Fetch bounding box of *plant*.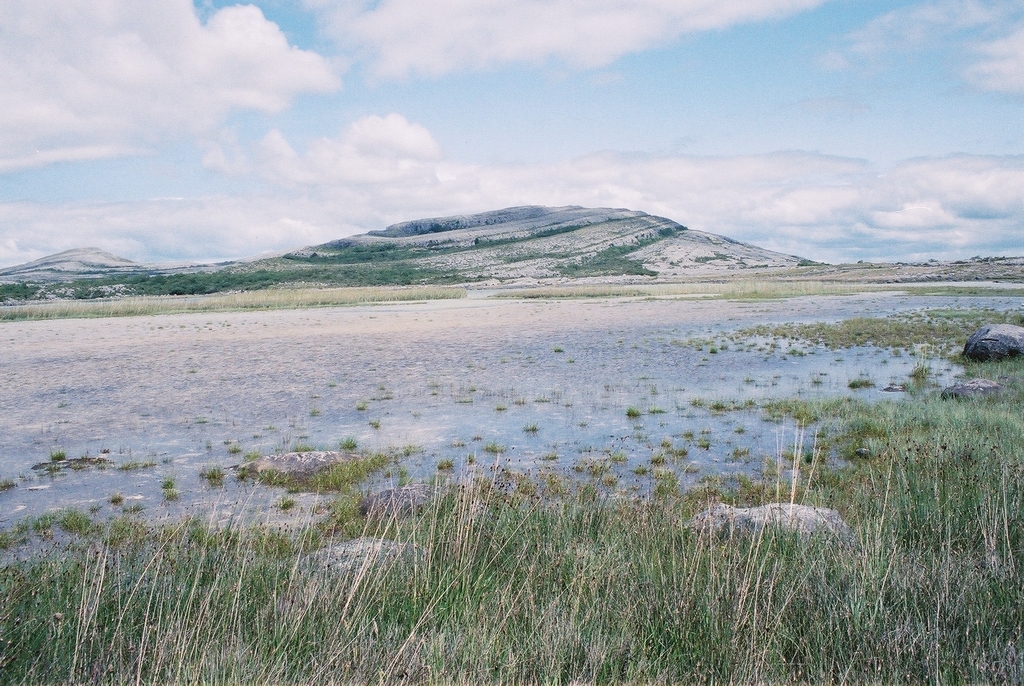
Bbox: [left=435, top=459, right=454, bottom=472].
